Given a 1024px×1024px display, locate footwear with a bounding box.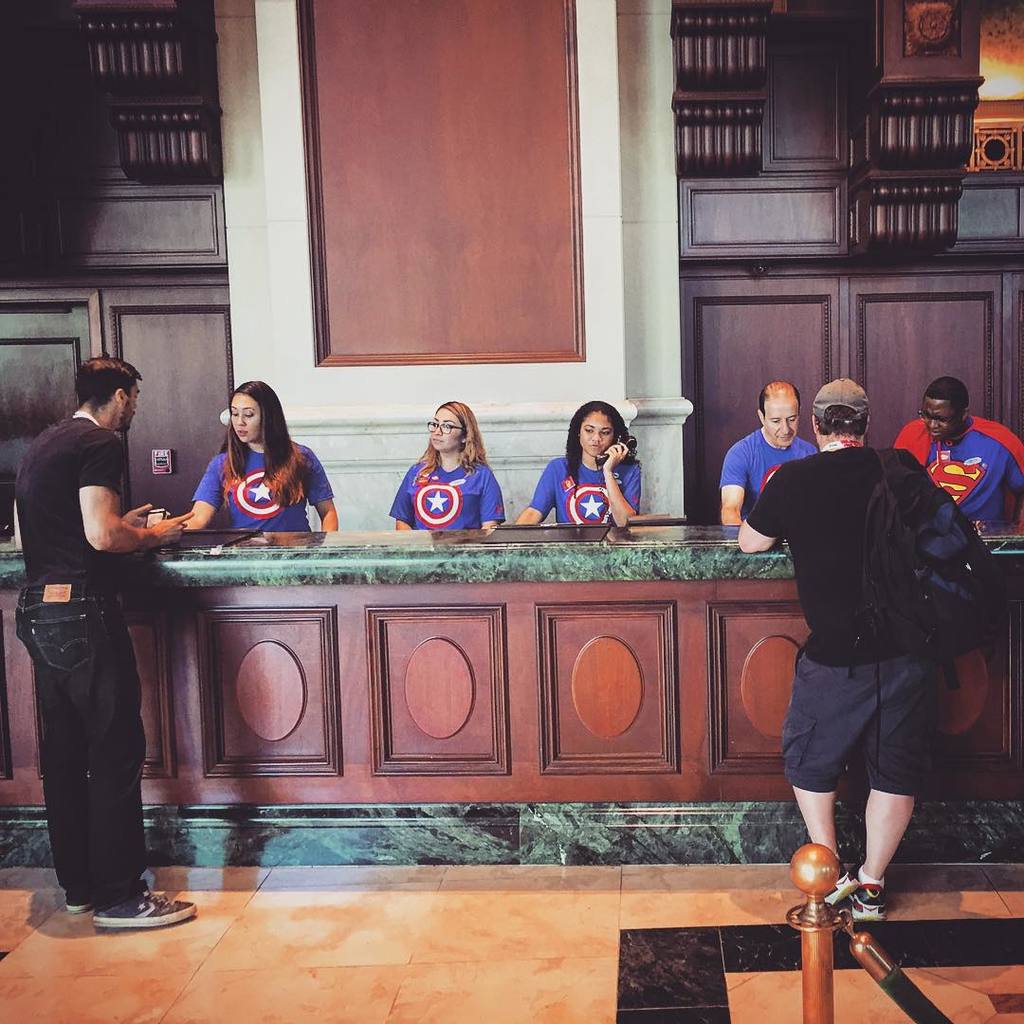
Located: [left=60, top=866, right=143, bottom=915].
